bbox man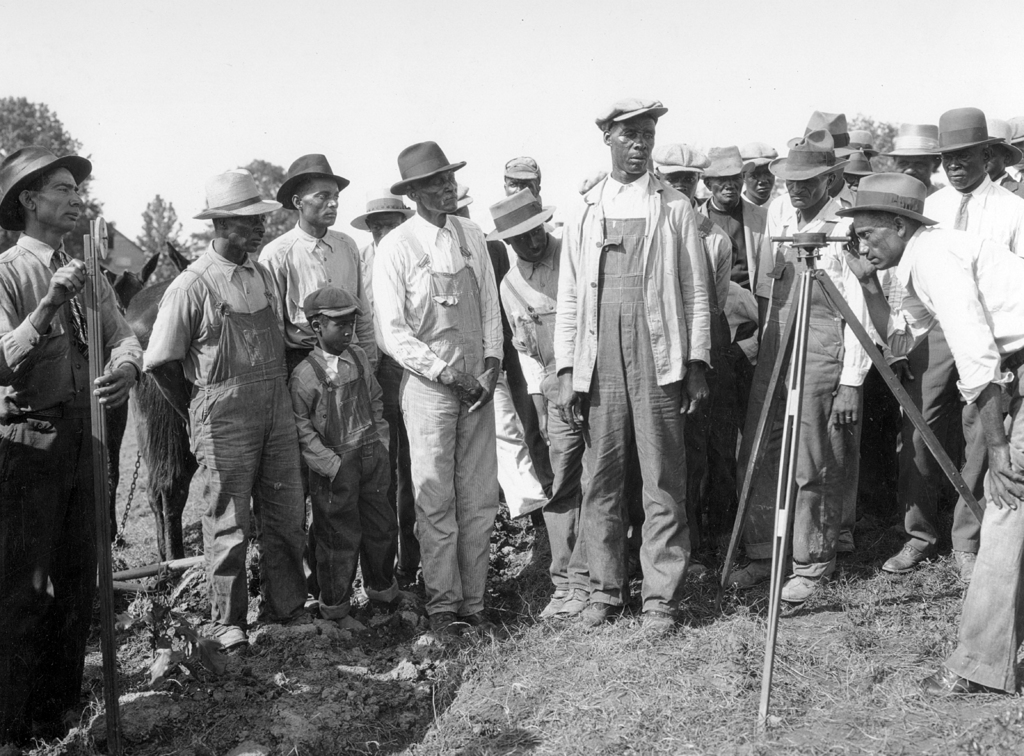
737/144/774/213
